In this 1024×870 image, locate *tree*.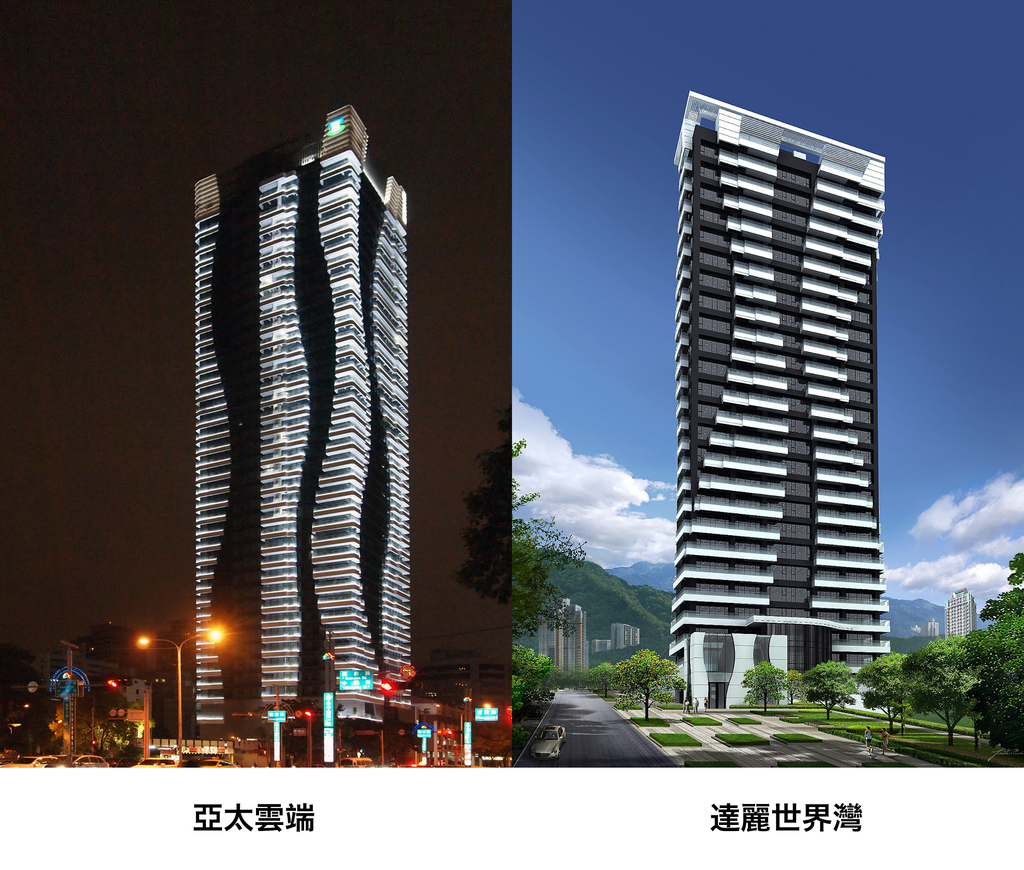
Bounding box: pyautogui.locateOnScreen(590, 661, 612, 699).
